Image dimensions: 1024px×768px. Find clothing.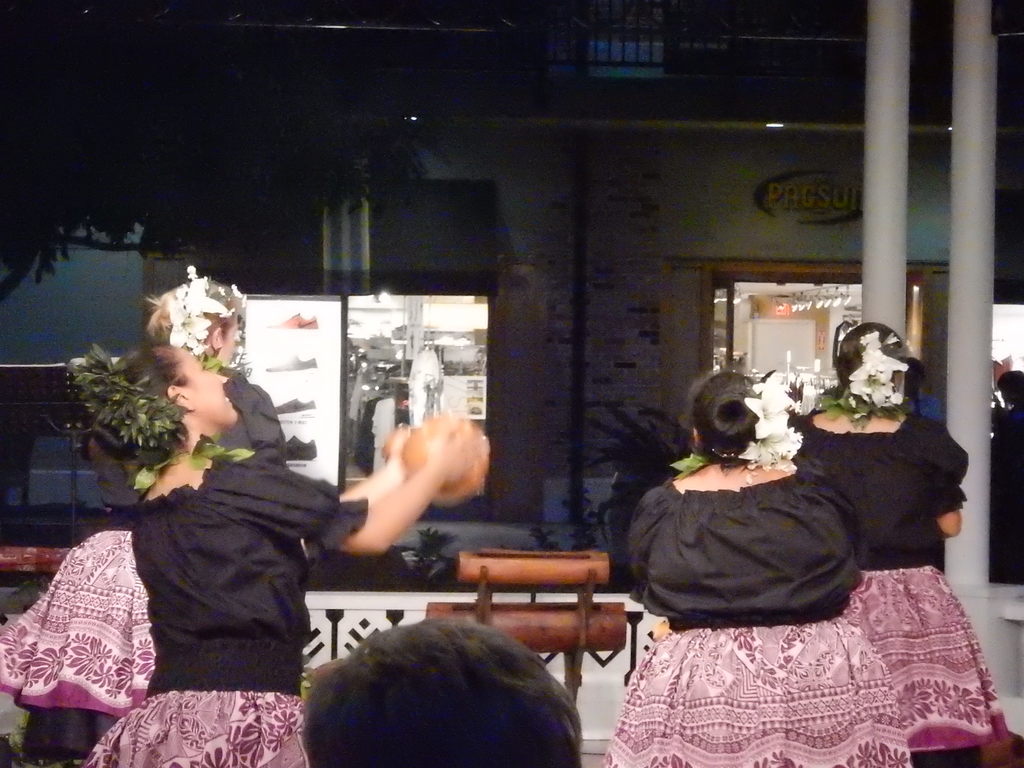
(left=0, top=365, right=287, bottom=712).
